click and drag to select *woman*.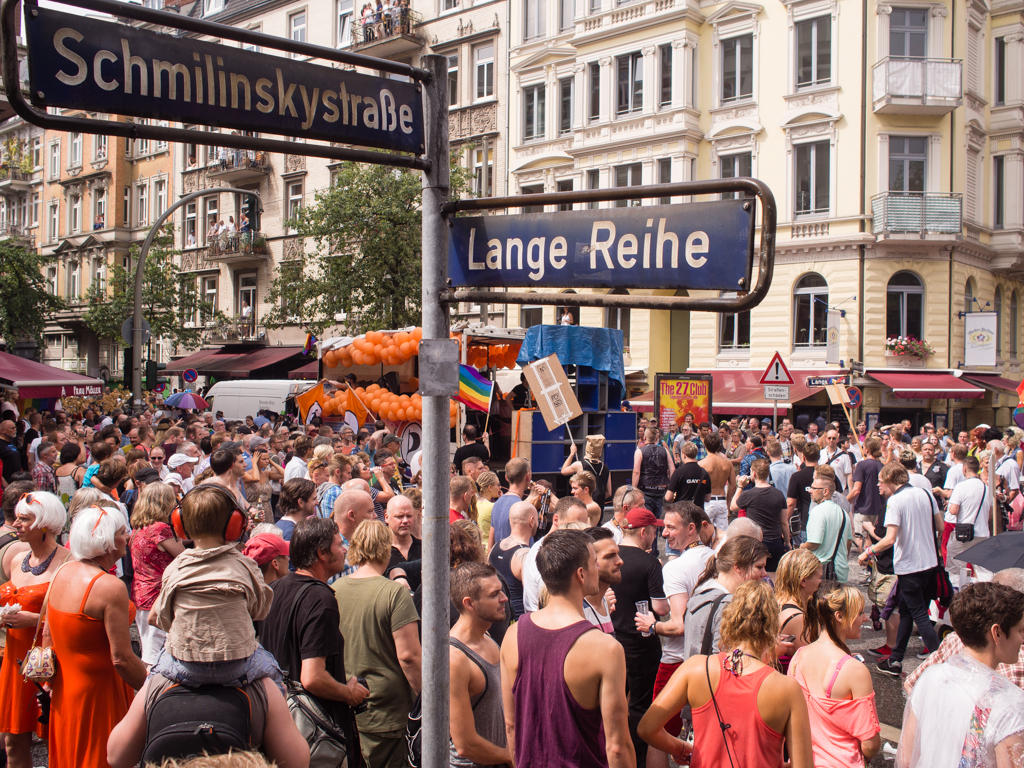
Selection: bbox(784, 582, 880, 767).
